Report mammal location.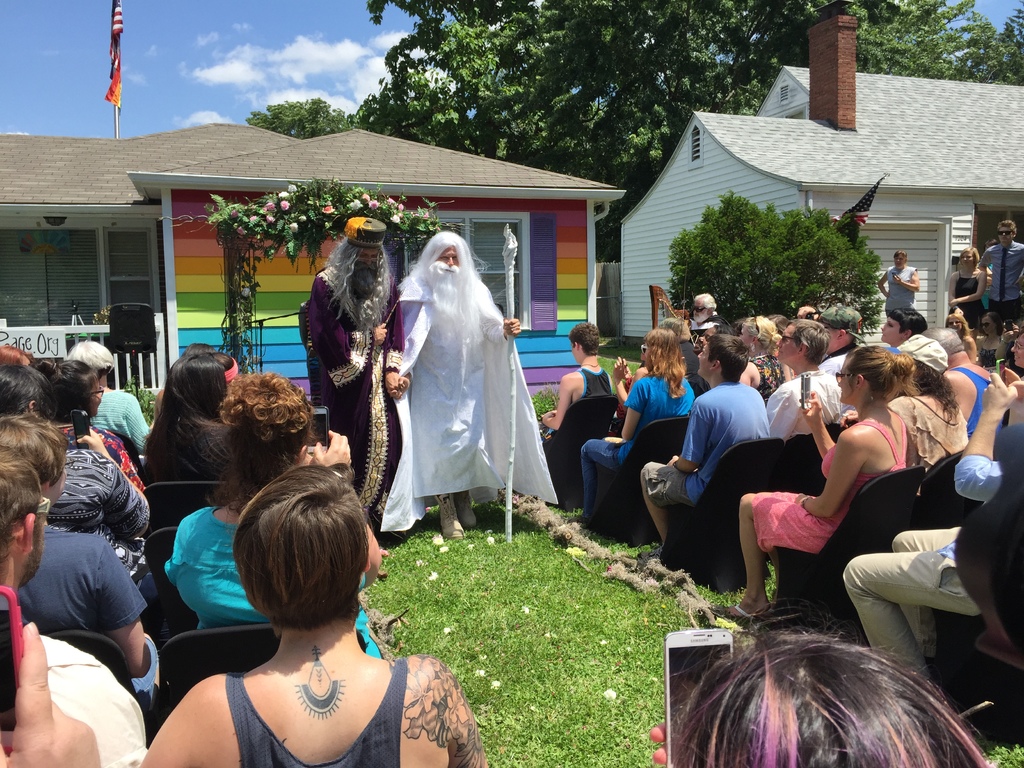
Report: {"x1": 650, "y1": 599, "x2": 1001, "y2": 767}.
